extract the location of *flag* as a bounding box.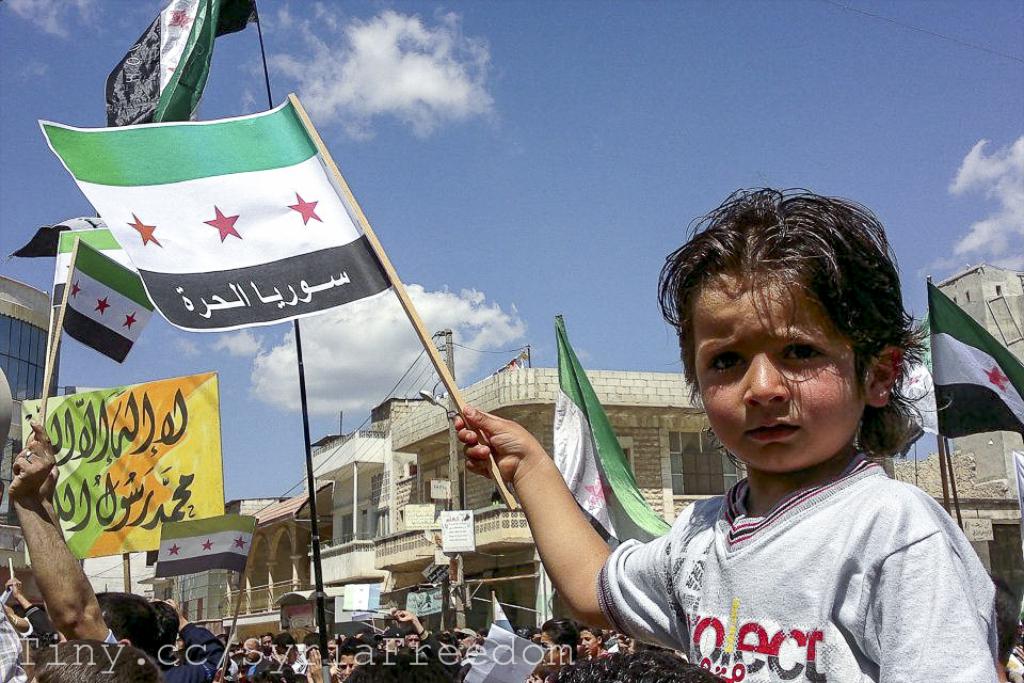
rect(926, 283, 1023, 439).
